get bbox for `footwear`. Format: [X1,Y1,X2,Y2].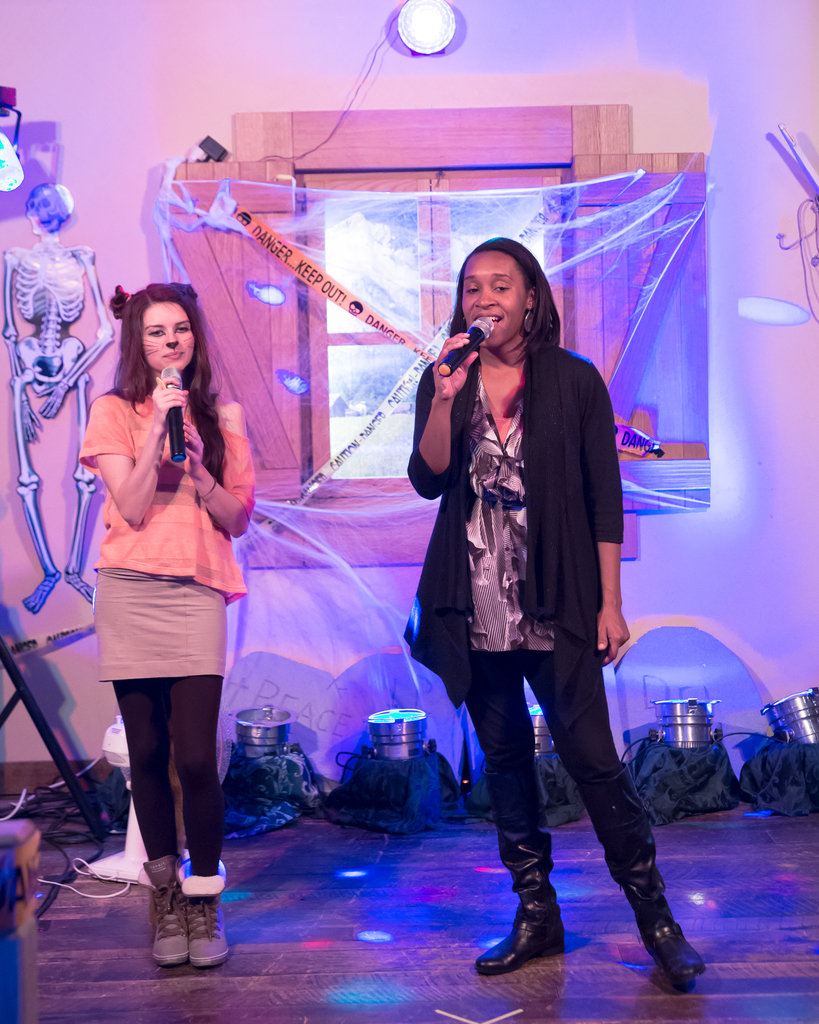
[140,856,186,961].
